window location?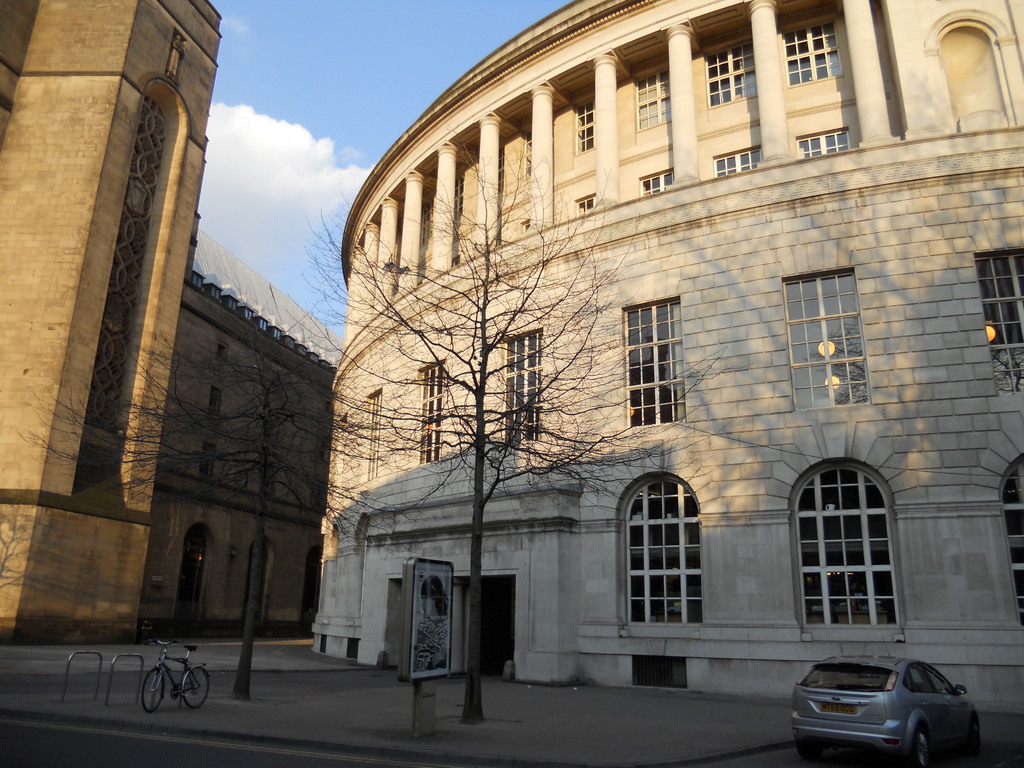
993 448 1022 634
